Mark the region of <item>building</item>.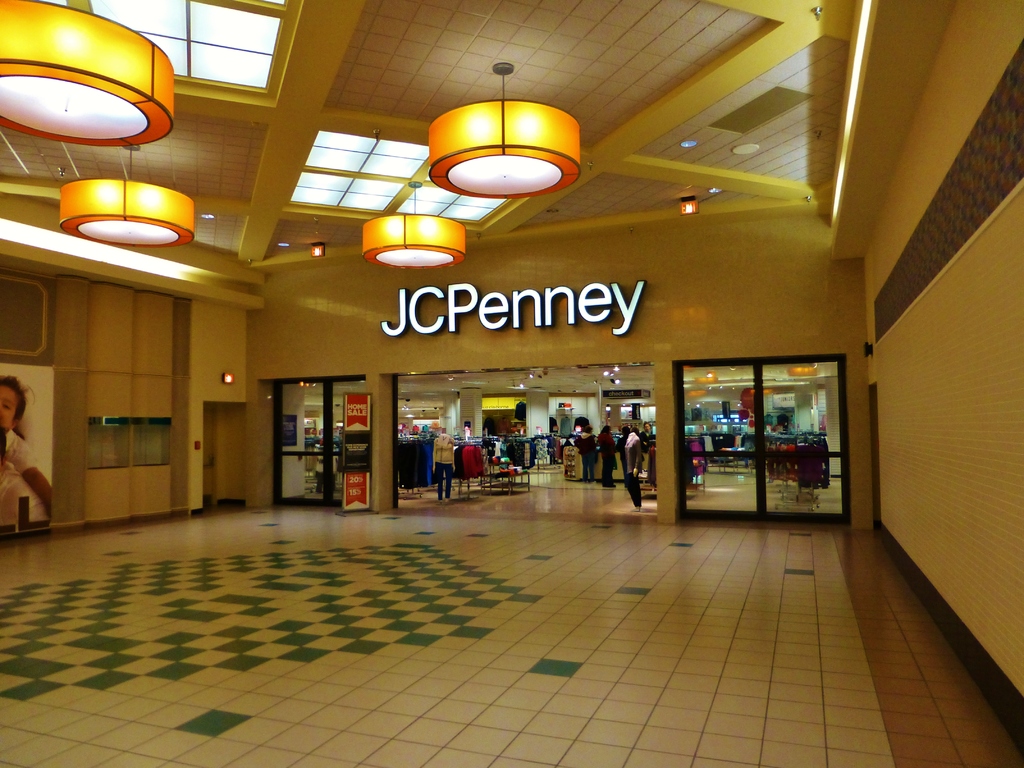
Region: box(0, 0, 1023, 767).
